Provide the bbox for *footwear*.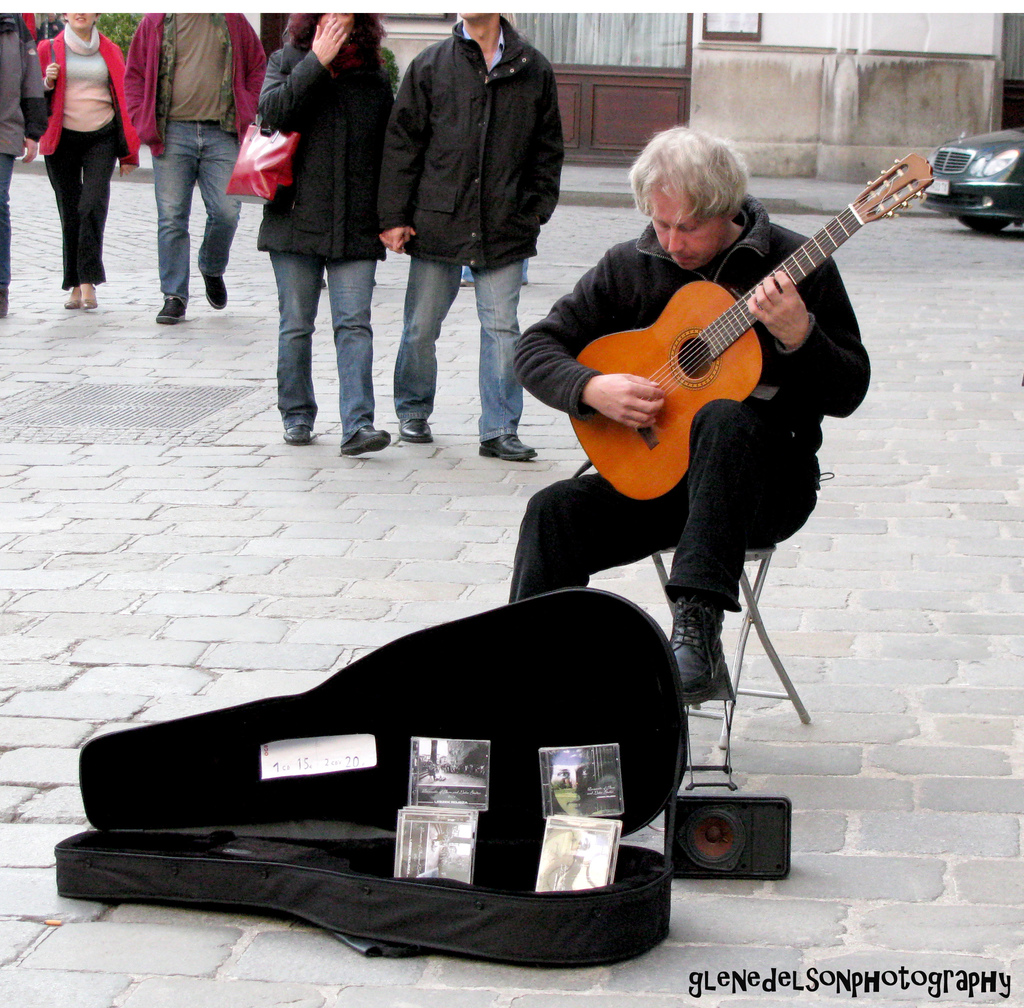
[669,600,735,705].
